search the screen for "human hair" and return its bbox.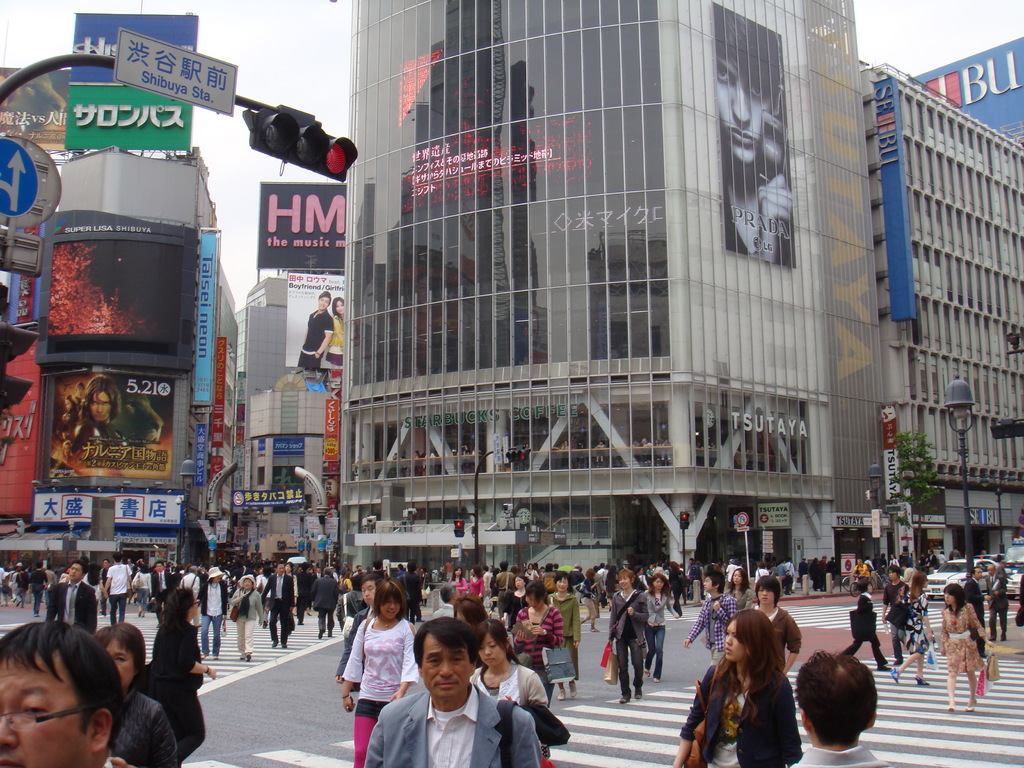
Found: (x1=618, y1=568, x2=634, y2=585).
